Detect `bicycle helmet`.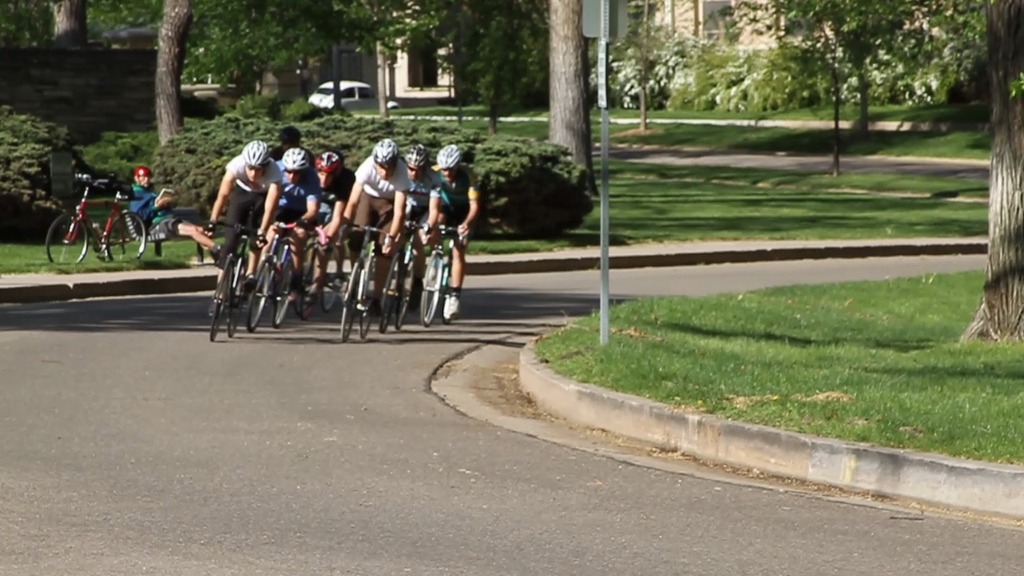
Detected at 243,138,268,166.
